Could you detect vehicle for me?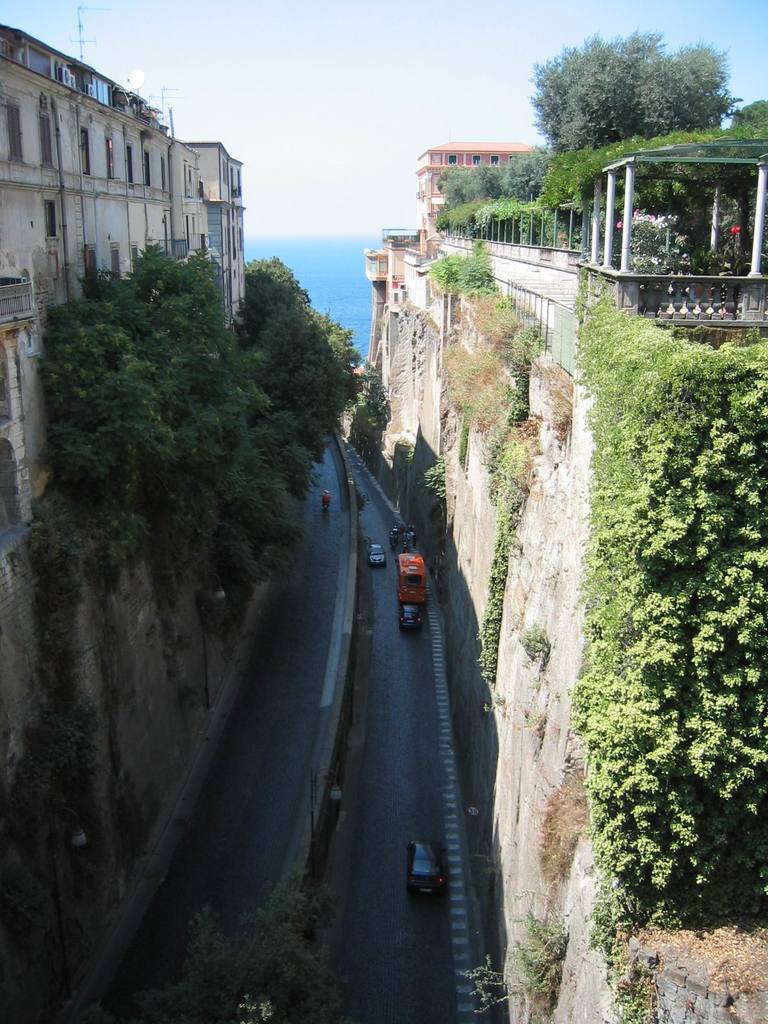
Detection result: BBox(401, 607, 422, 633).
